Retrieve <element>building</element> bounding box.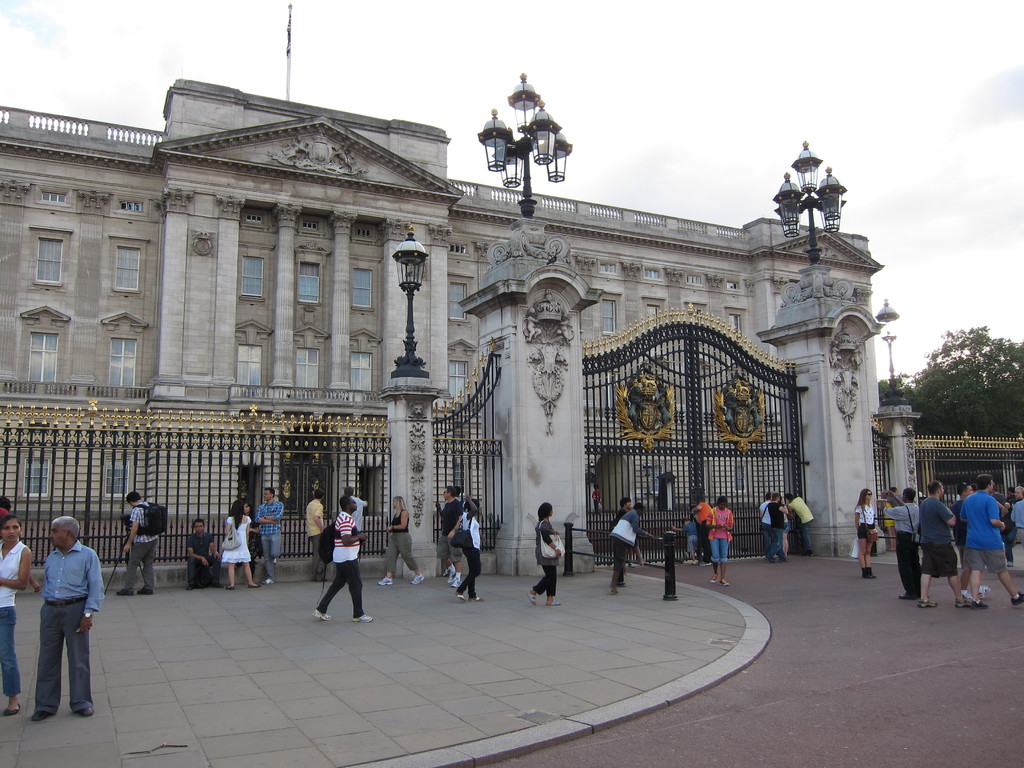
Bounding box: left=910, top=436, right=1023, bottom=500.
